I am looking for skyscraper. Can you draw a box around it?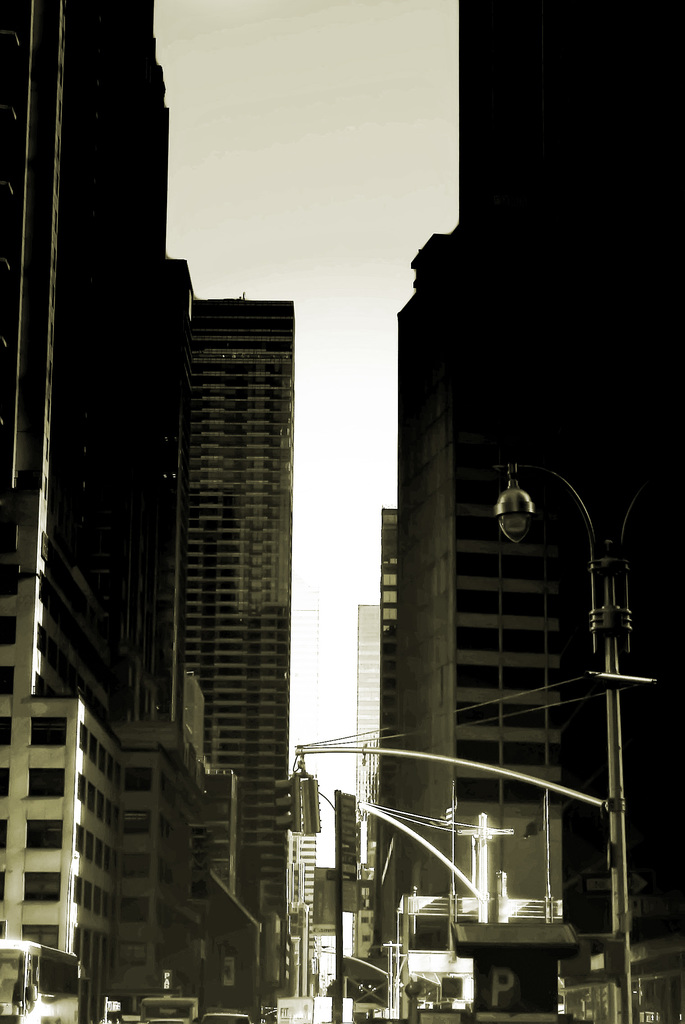
Sure, the bounding box is l=168, t=291, r=297, b=923.
